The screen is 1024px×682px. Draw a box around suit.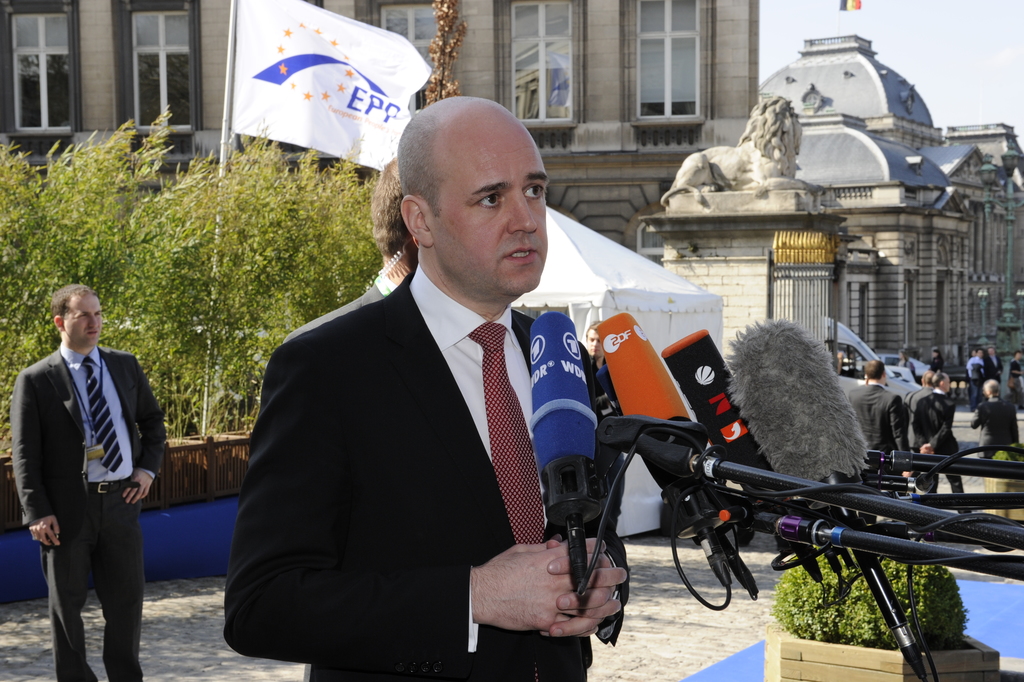
[19, 345, 172, 681].
